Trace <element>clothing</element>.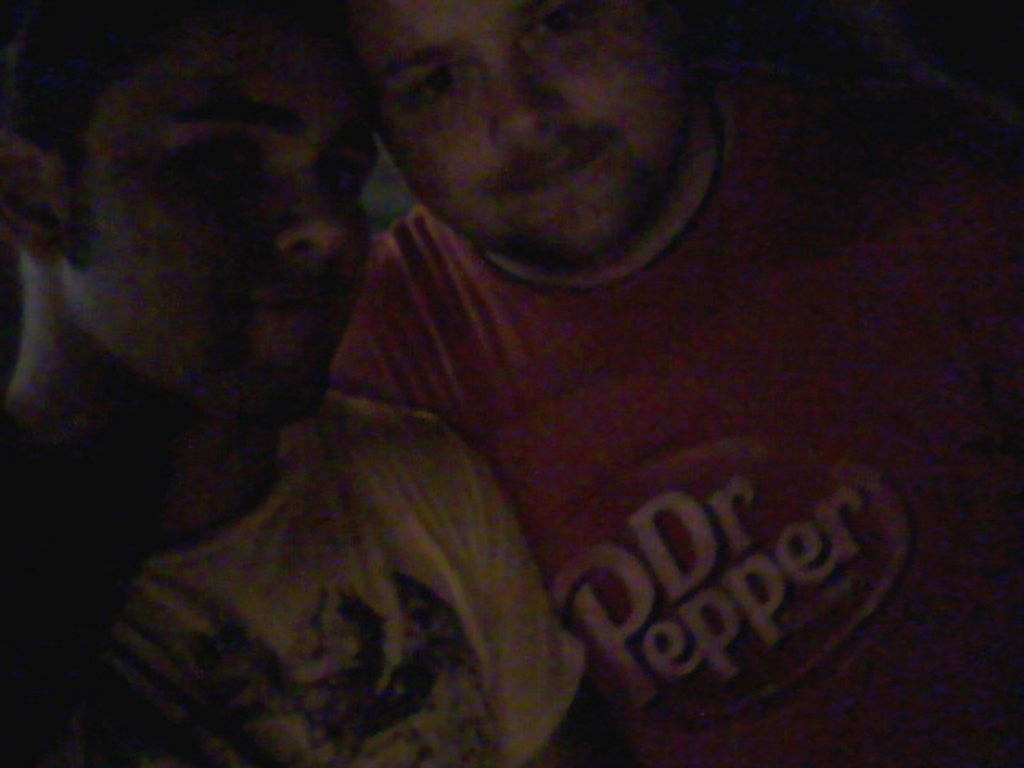
Traced to BBox(42, 344, 600, 767).
